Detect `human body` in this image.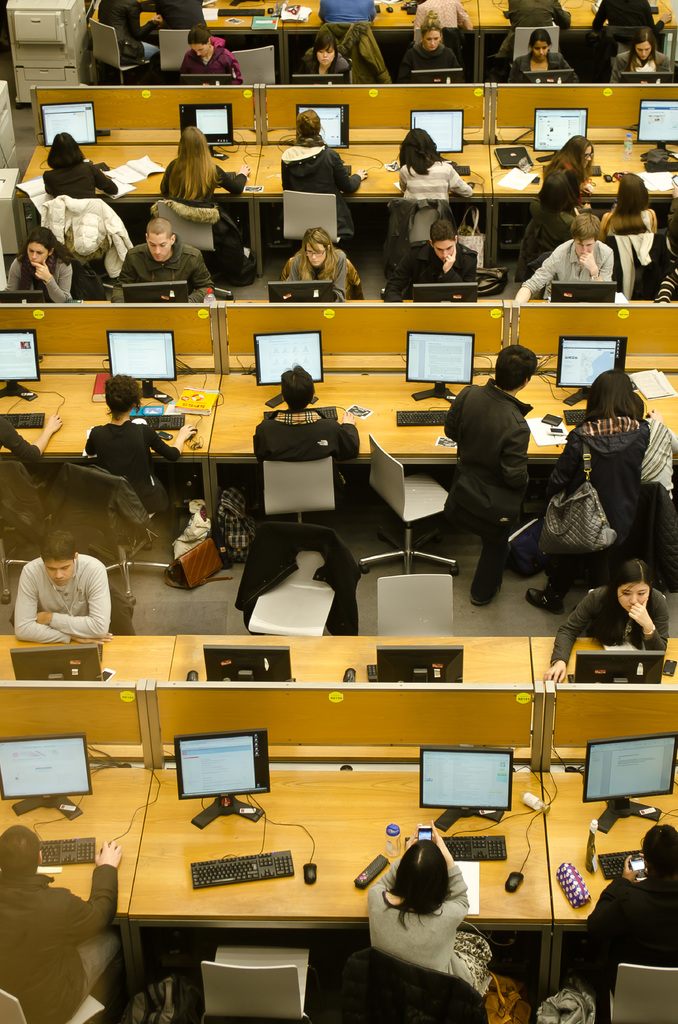
Detection: left=85, top=374, right=199, bottom=509.
